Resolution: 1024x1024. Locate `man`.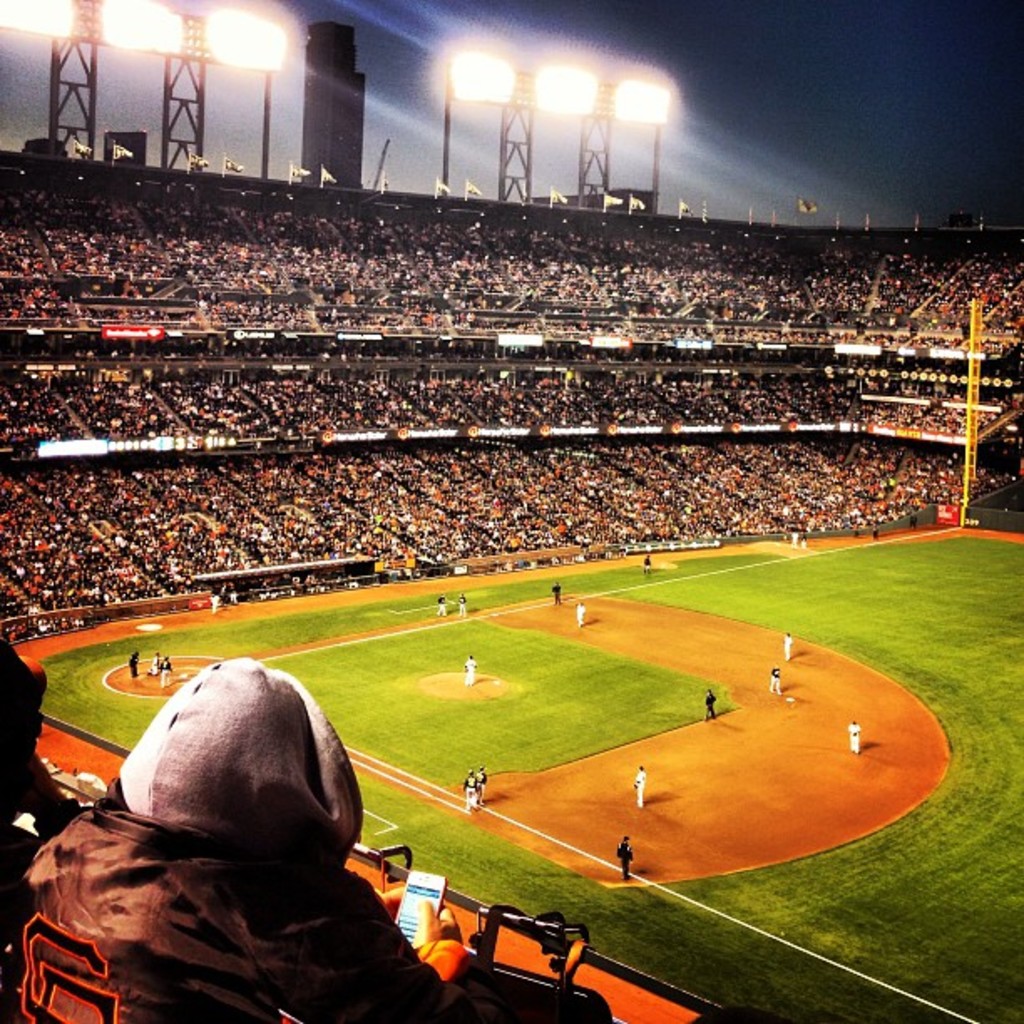
{"left": 632, "top": 766, "right": 646, "bottom": 812}.
